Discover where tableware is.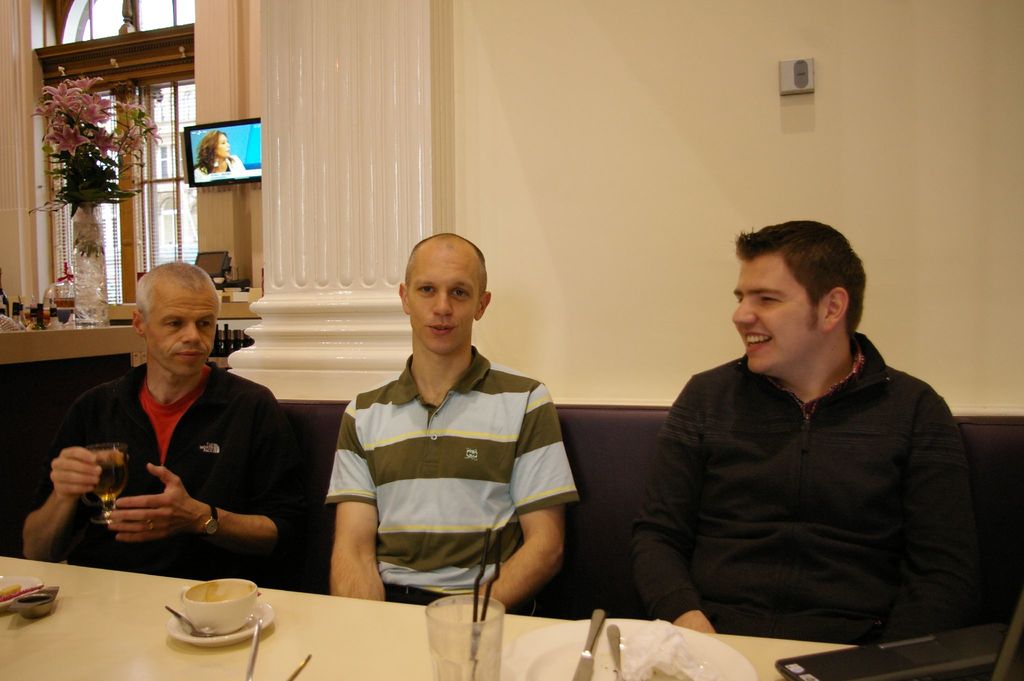
Discovered at (left=241, top=619, right=264, bottom=680).
